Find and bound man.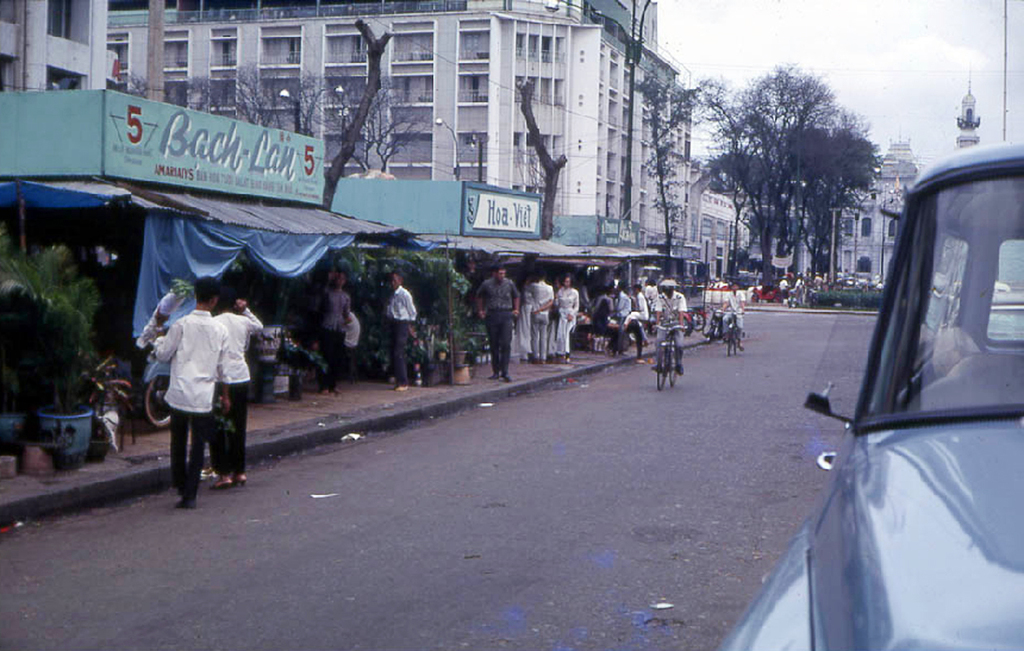
Bound: <bbox>650, 275, 683, 370</bbox>.
